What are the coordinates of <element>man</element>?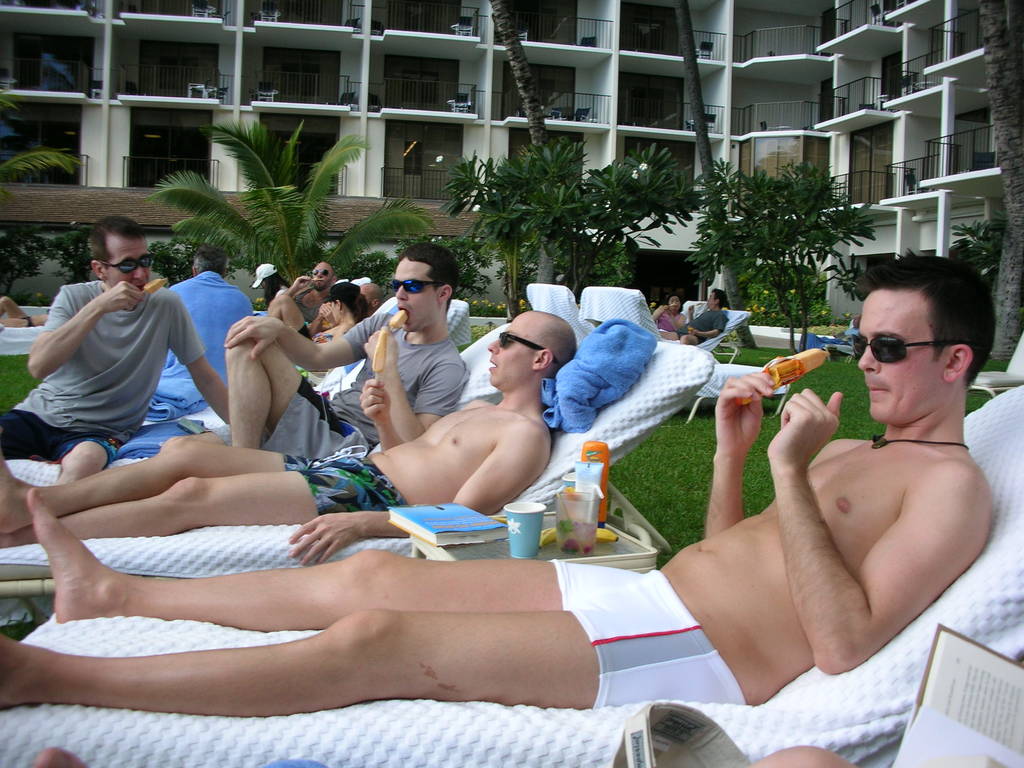
652:288:731:356.
